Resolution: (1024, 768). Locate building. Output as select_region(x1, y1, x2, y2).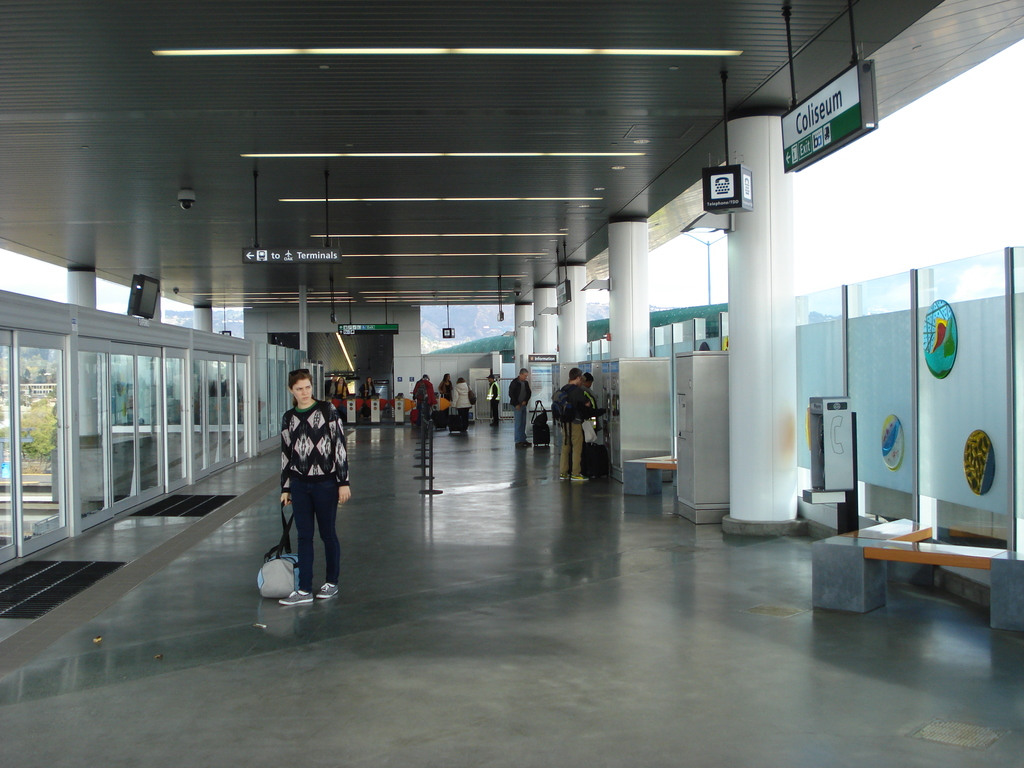
select_region(0, 0, 1001, 761).
